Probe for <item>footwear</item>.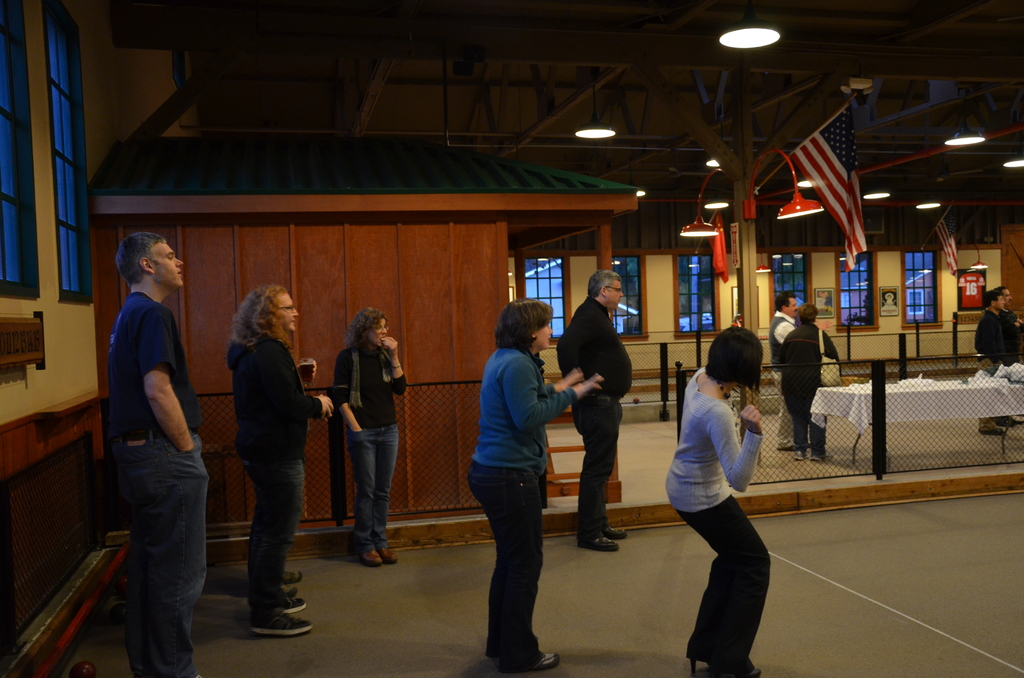
Probe result: {"left": 724, "top": 670, "right": 760, "bottom": 677}.
